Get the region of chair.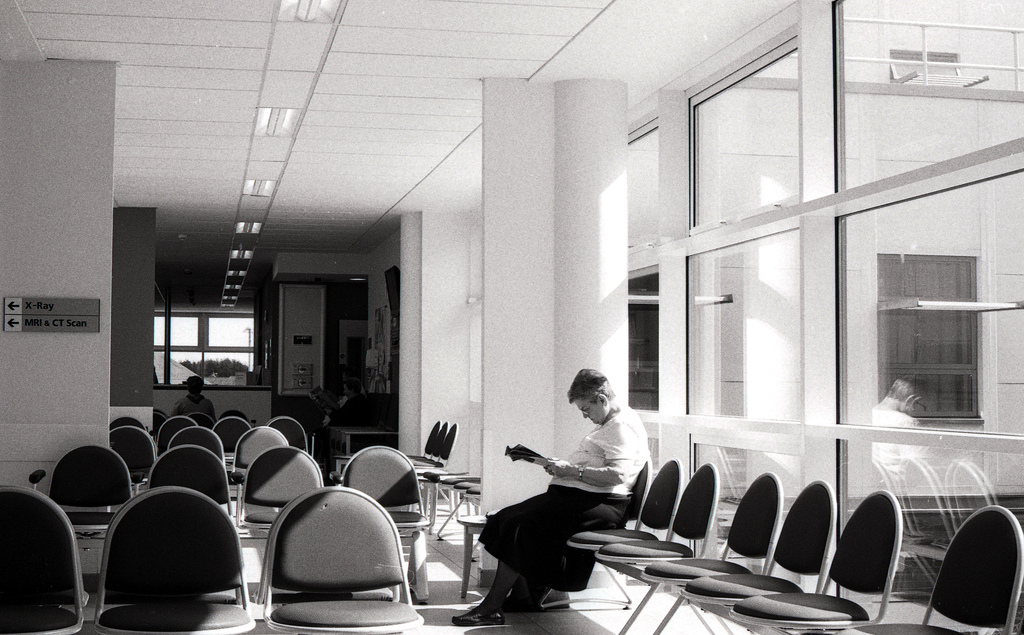
(x1=593, y1=460, x2=715, y2=634).
